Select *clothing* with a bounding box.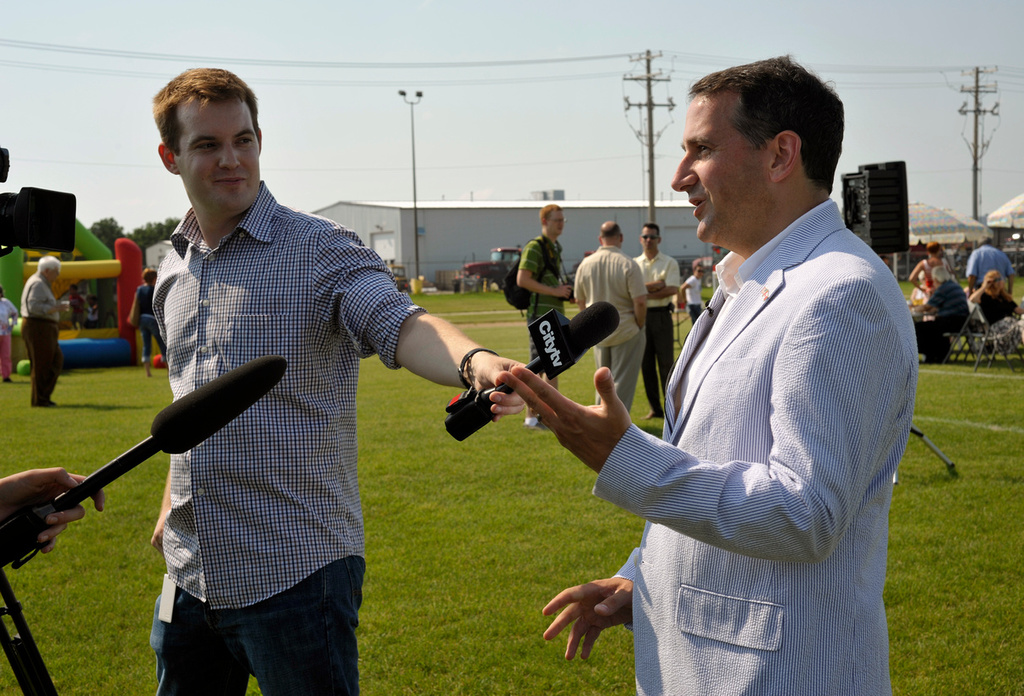
rect(525, 236, 574, 383).
